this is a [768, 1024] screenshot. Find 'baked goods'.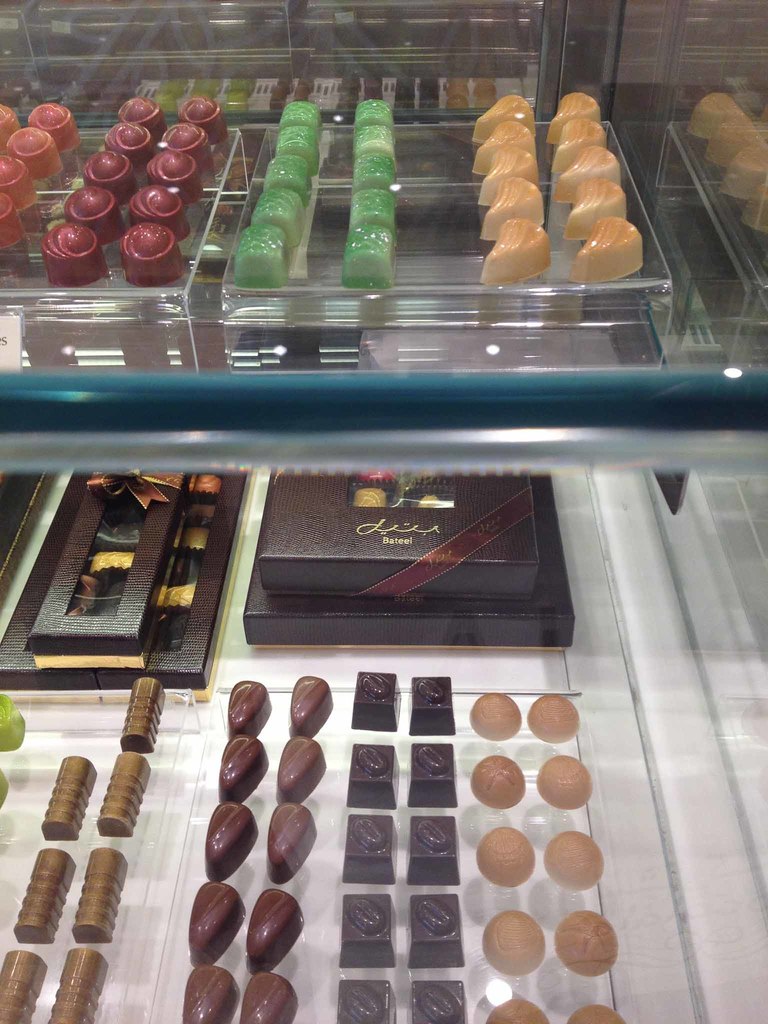
Bounding box: rect(471, 756, 527, 807).
